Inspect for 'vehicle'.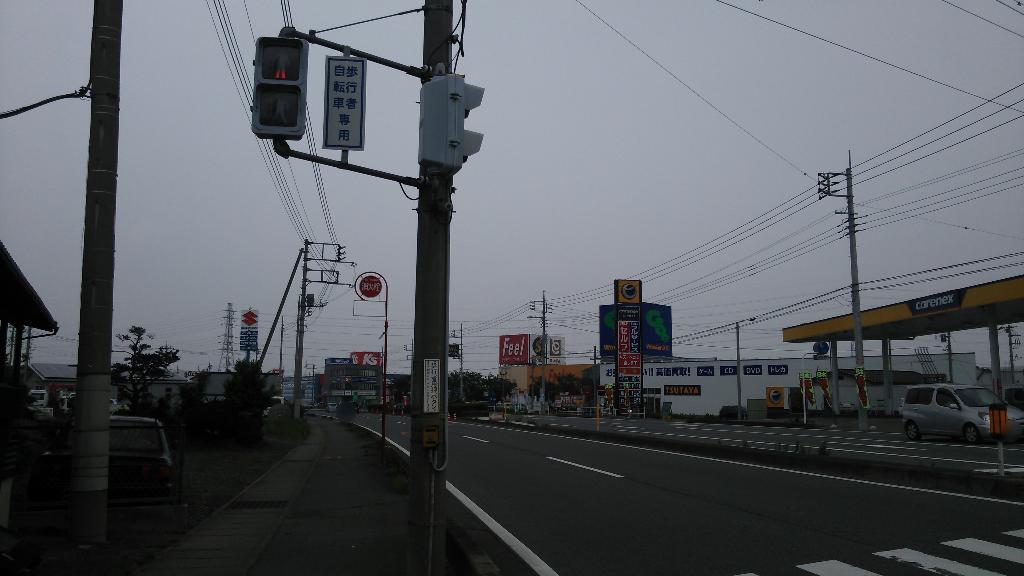
Inspection: (63,387,77,411).
